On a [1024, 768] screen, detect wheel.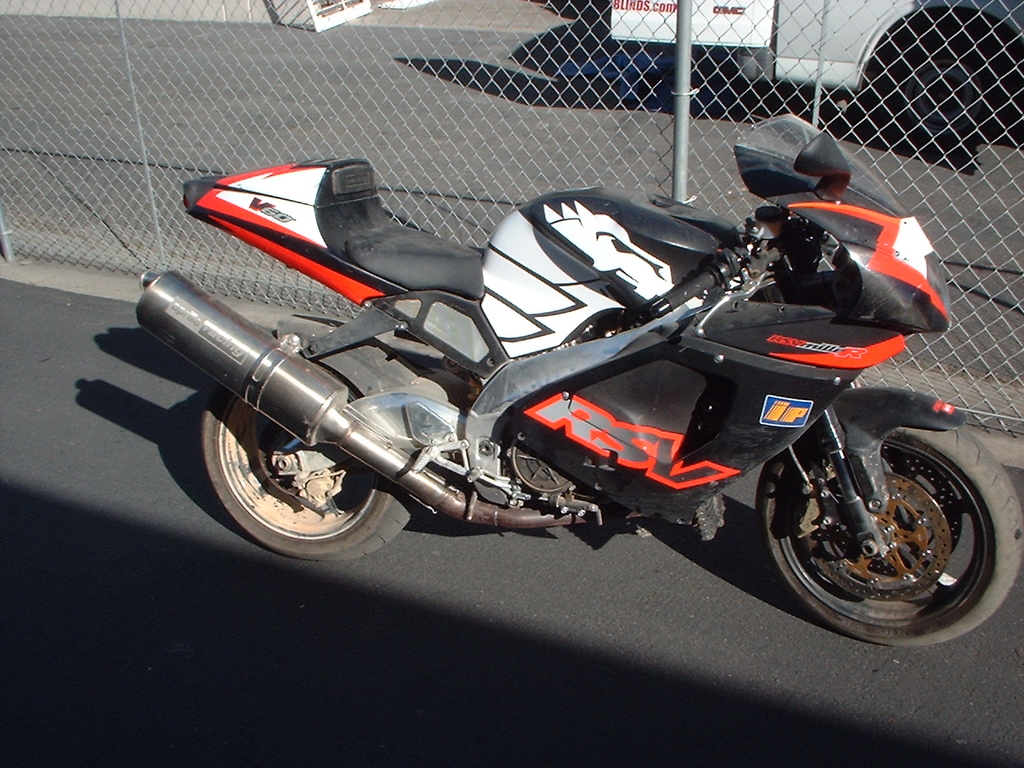
[768,414,1023,658].
